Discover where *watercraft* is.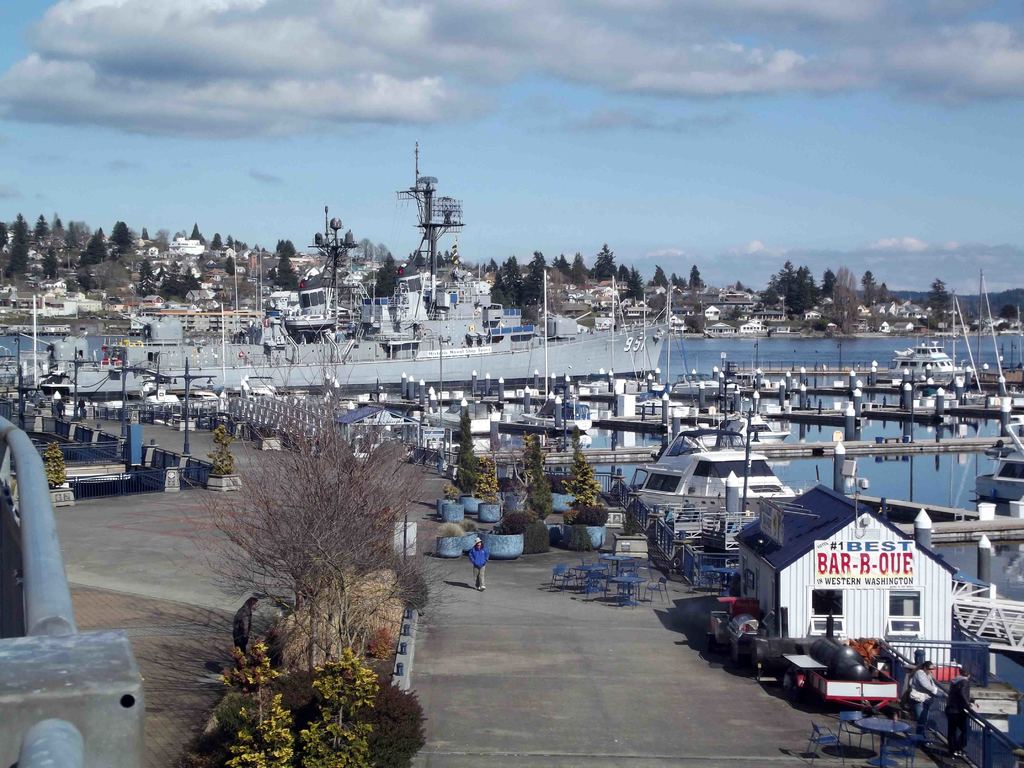
Discovered at rect(634, 429, 788, 516).
